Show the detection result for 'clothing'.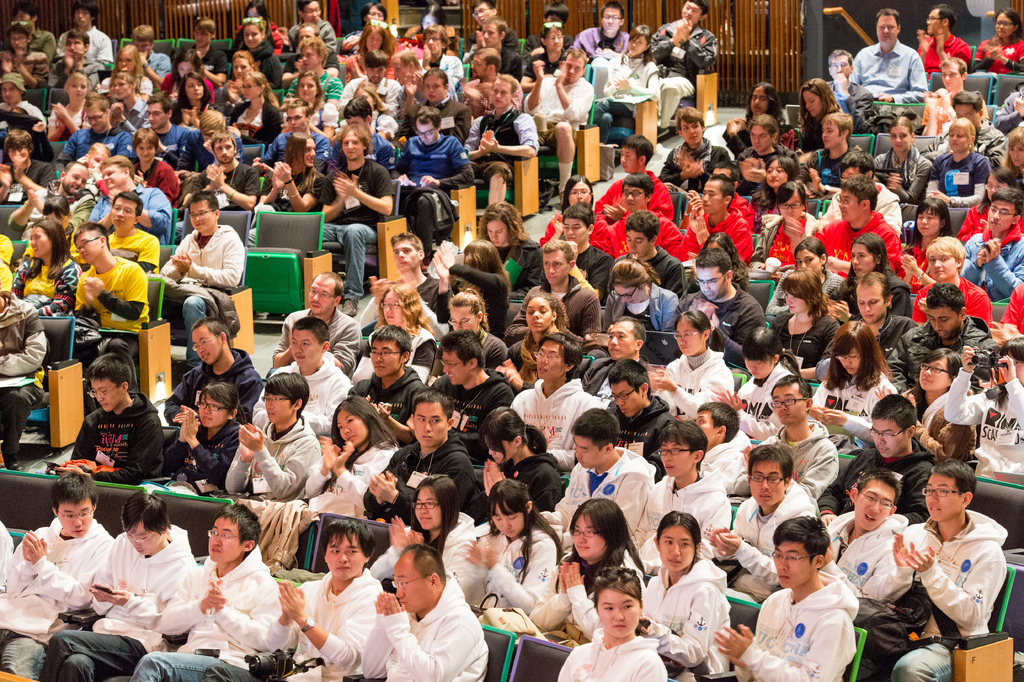
677/207/753/265.
